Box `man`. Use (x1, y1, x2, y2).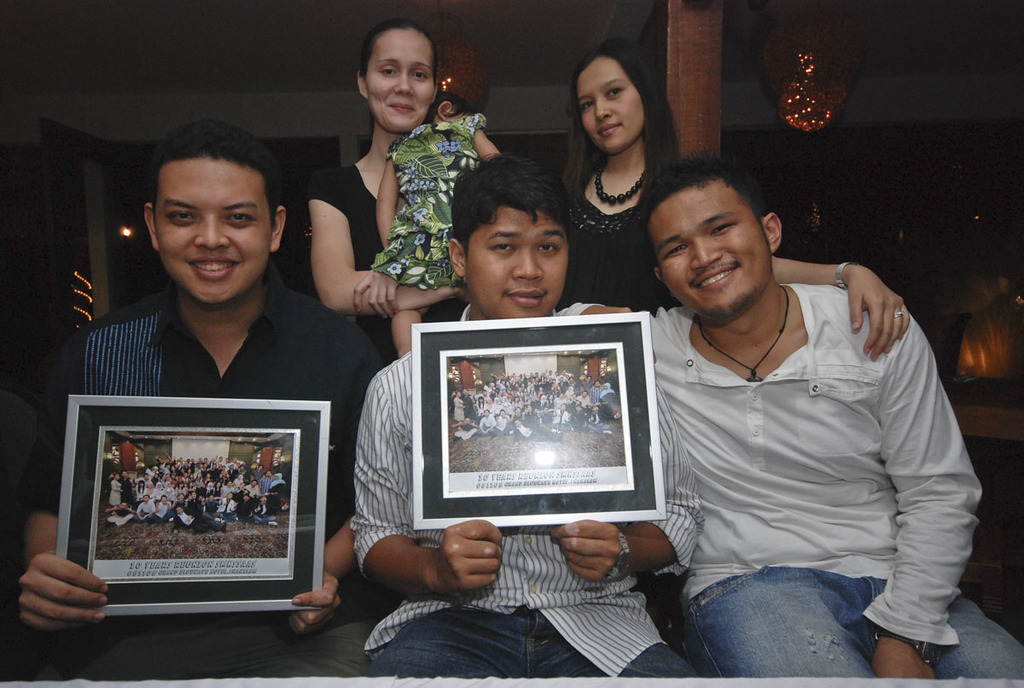
(352, 156, 698, 676).
